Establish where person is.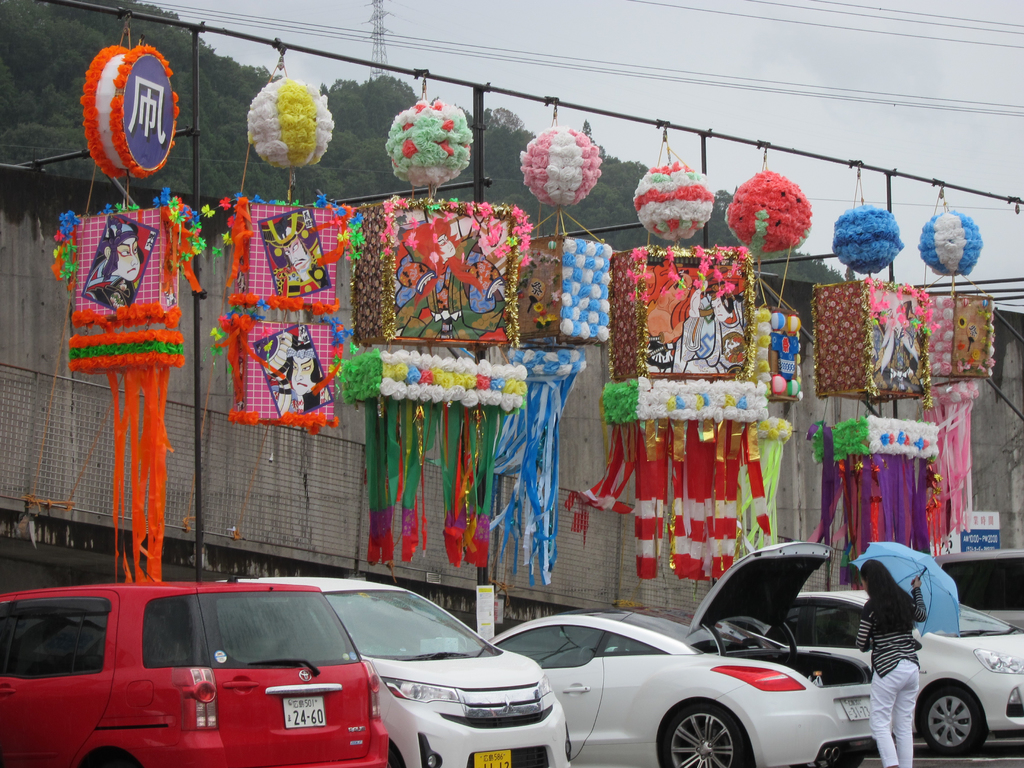
Established at detection(852, 556, 929, 767).
